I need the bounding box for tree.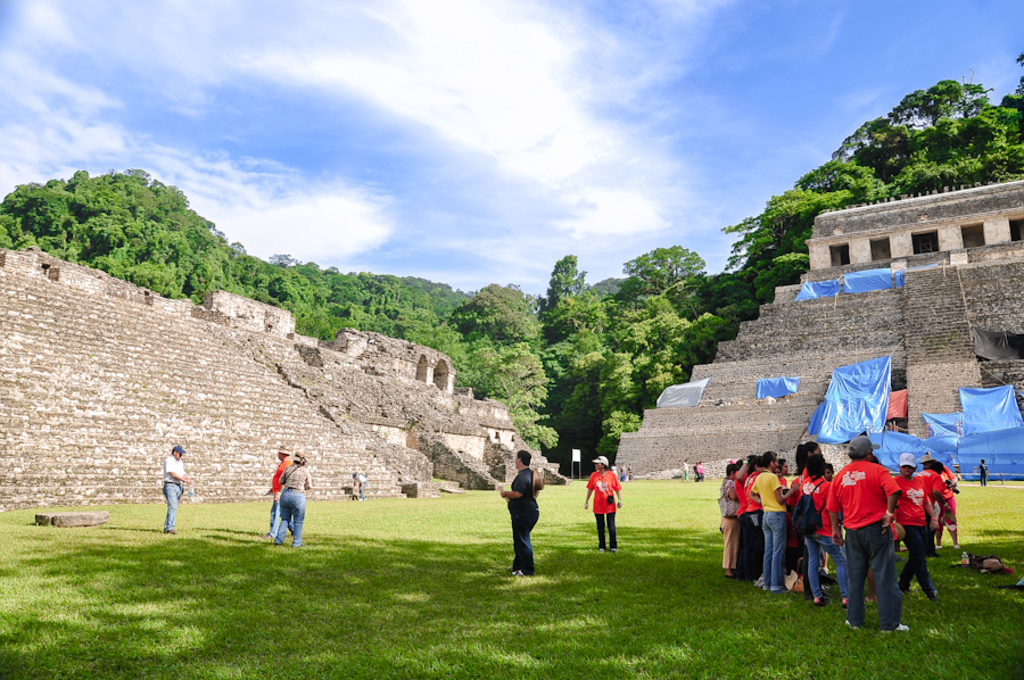
Here it is: l=565, t=375, r=610, b=432.
